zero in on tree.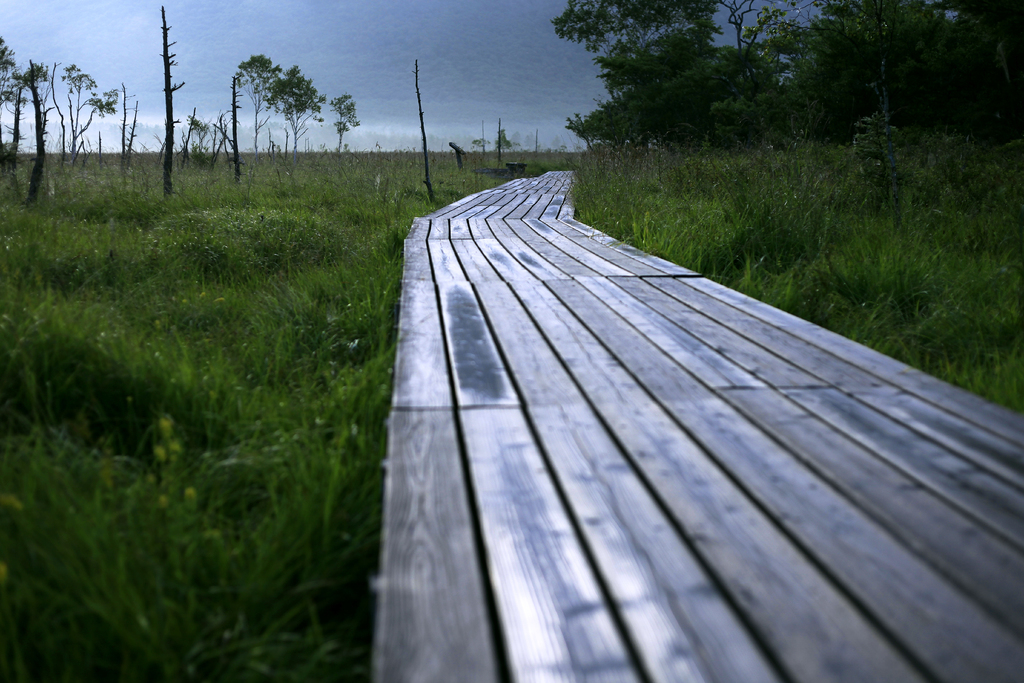
Zeroed in: bbox=[746, 0, 944, 163].
